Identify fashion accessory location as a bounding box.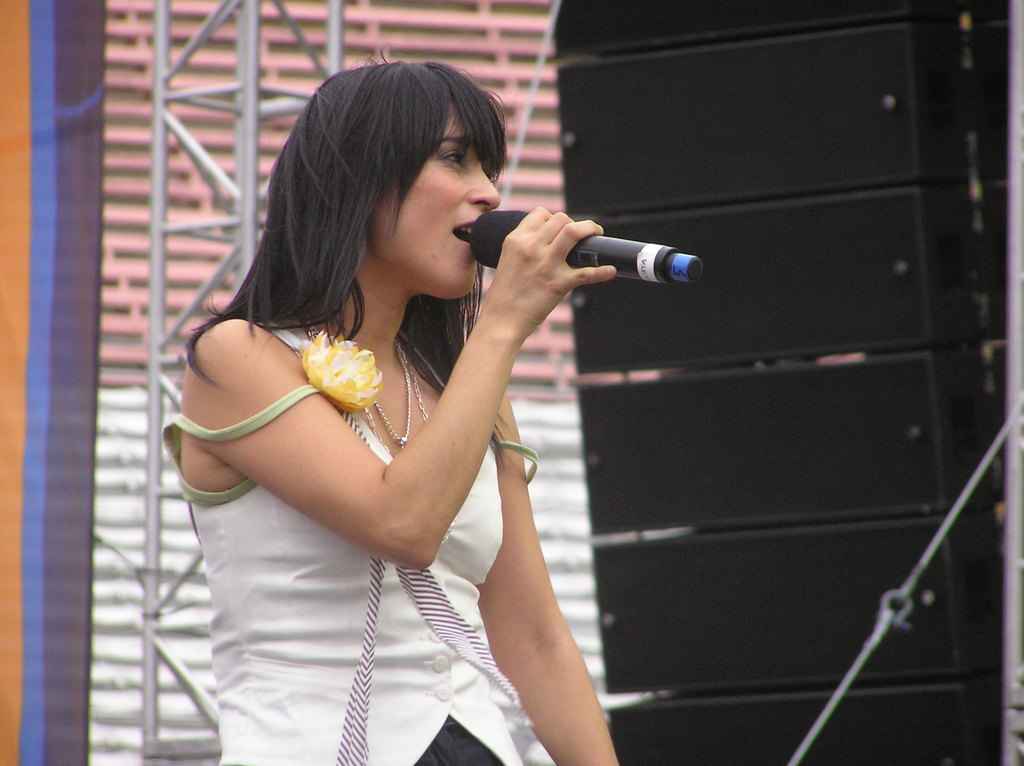
box=[299, 324, 383, 416].
